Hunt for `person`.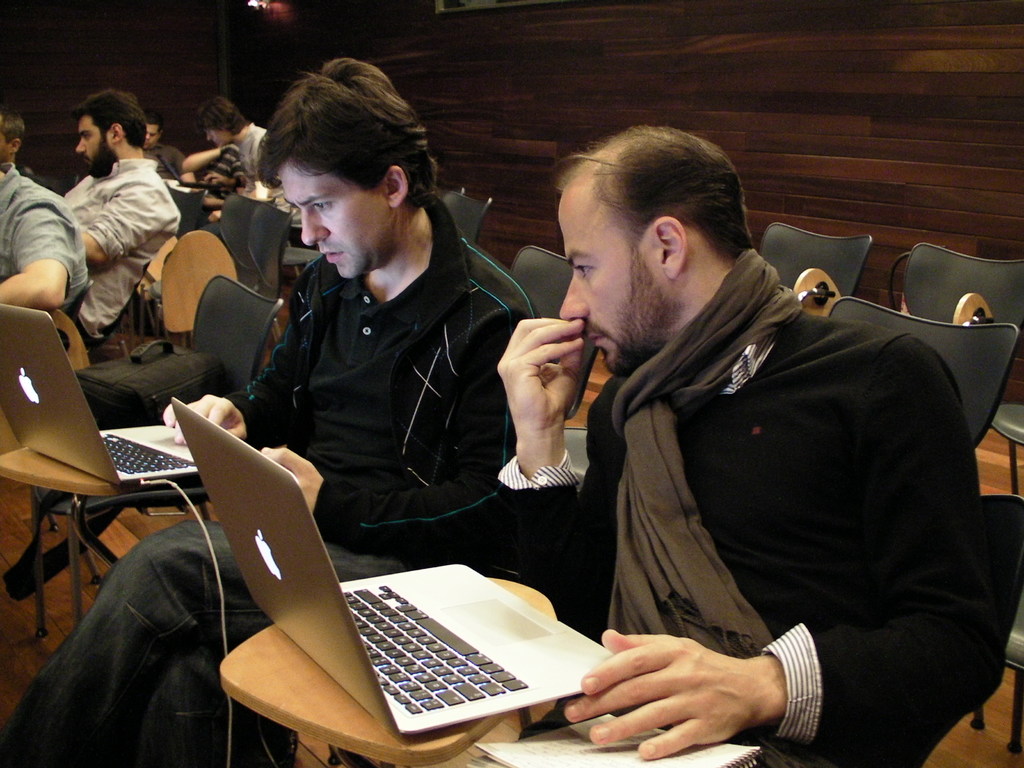
Hunted down at (x1=0, y1=113, x2=88, y2=316).
